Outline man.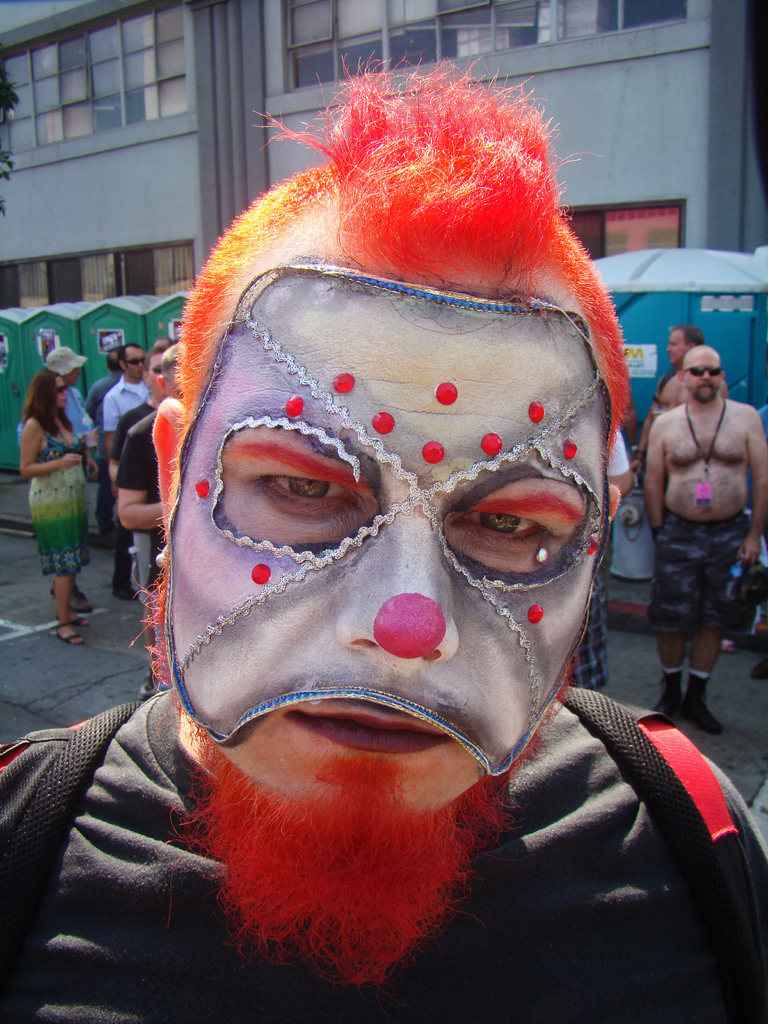
Outline: l=644, t=348, r=767, b=736.
